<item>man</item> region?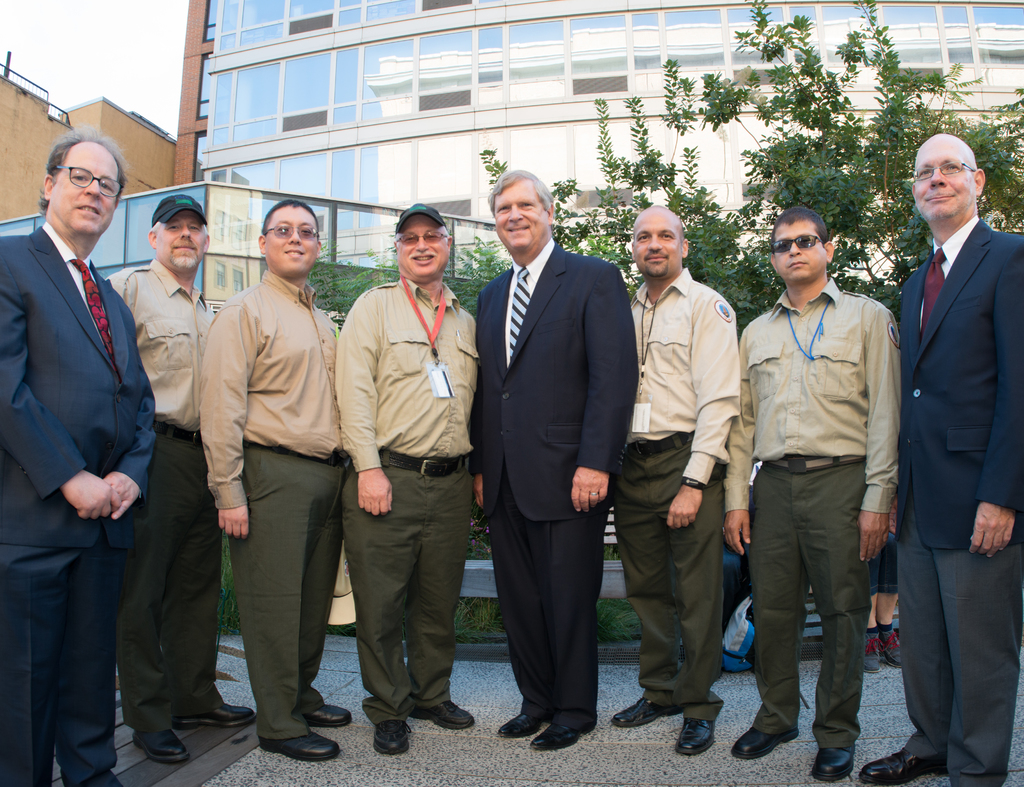
bbox=[611, 205, 743, 759]
